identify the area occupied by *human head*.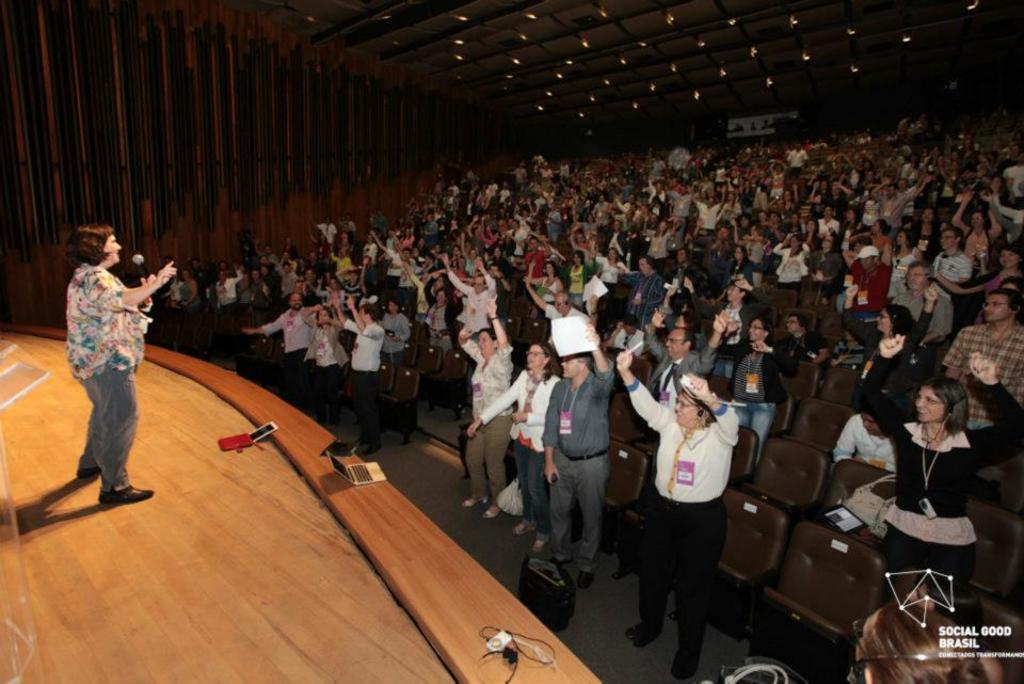
Area: left=921, top=205, right=933, bottom=223.
